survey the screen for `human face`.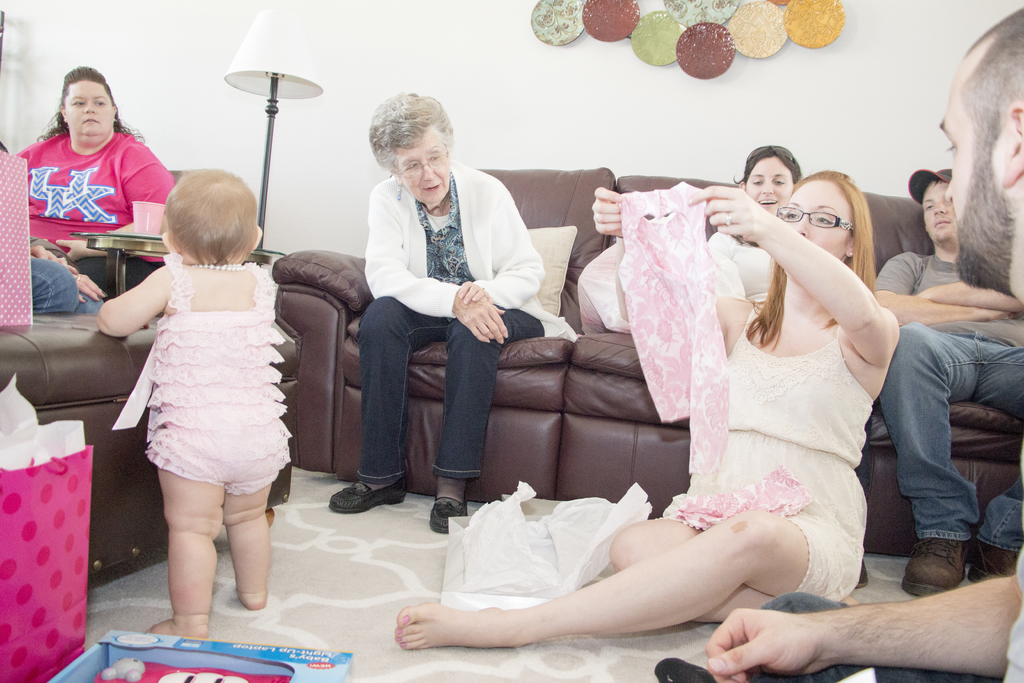
Survey found: (746, 158, 794, 214).
